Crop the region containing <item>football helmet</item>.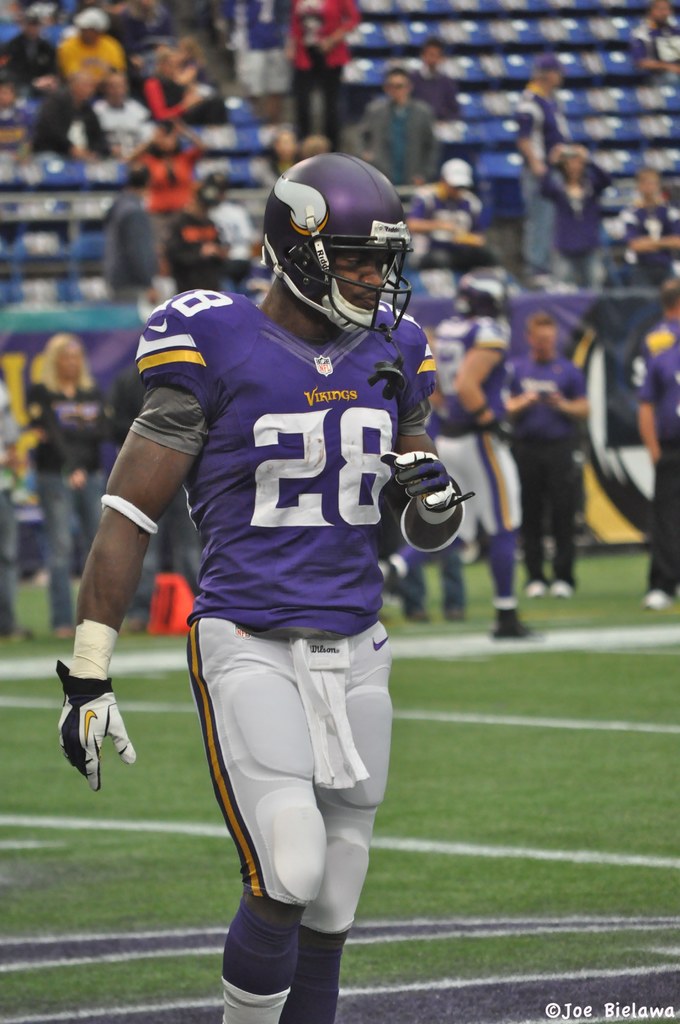
Crop region: Rect(445, 271, 519, 316).
